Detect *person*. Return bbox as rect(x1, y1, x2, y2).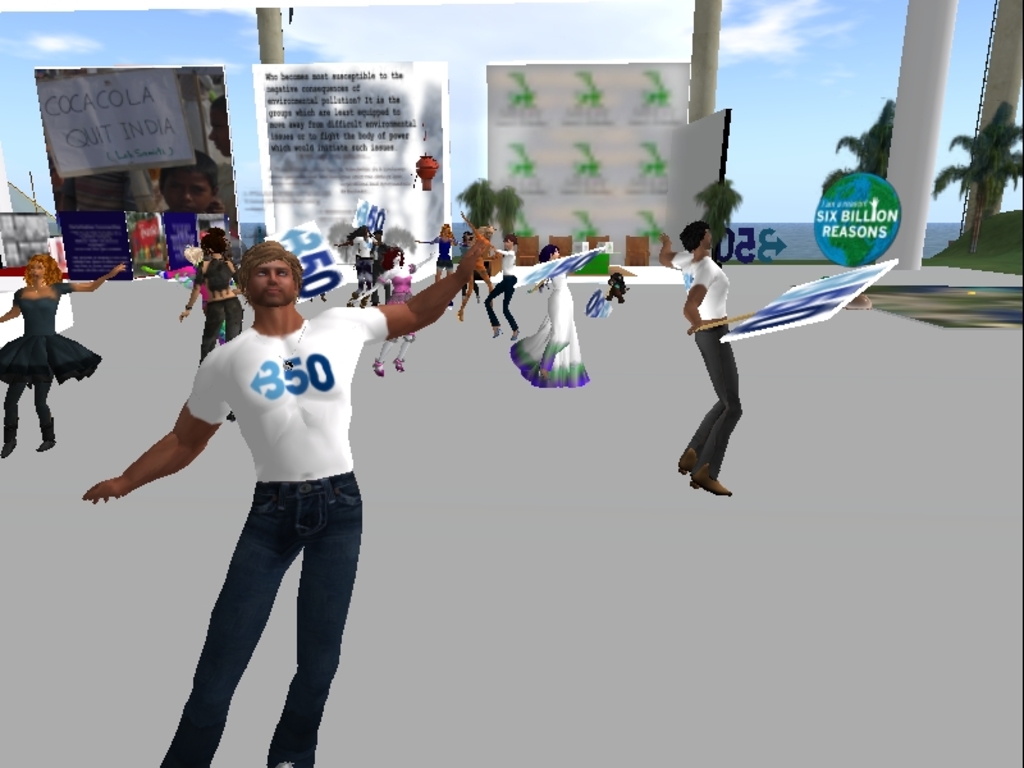
rect(197, 234, 241, 421).
